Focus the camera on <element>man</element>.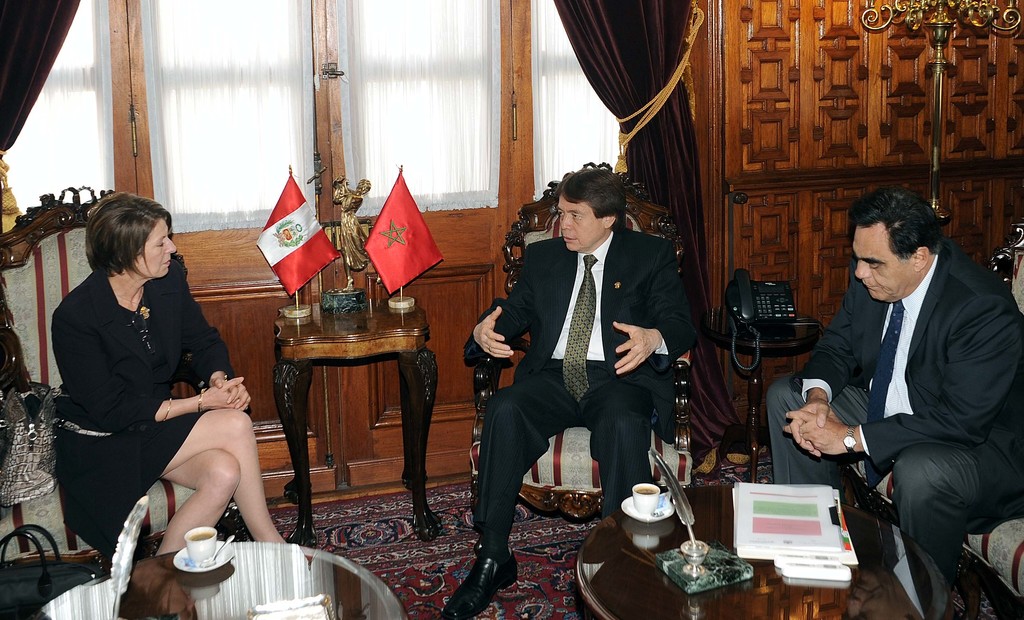
Focus region: (left=794, top=171, right=1019, bottom=592).
